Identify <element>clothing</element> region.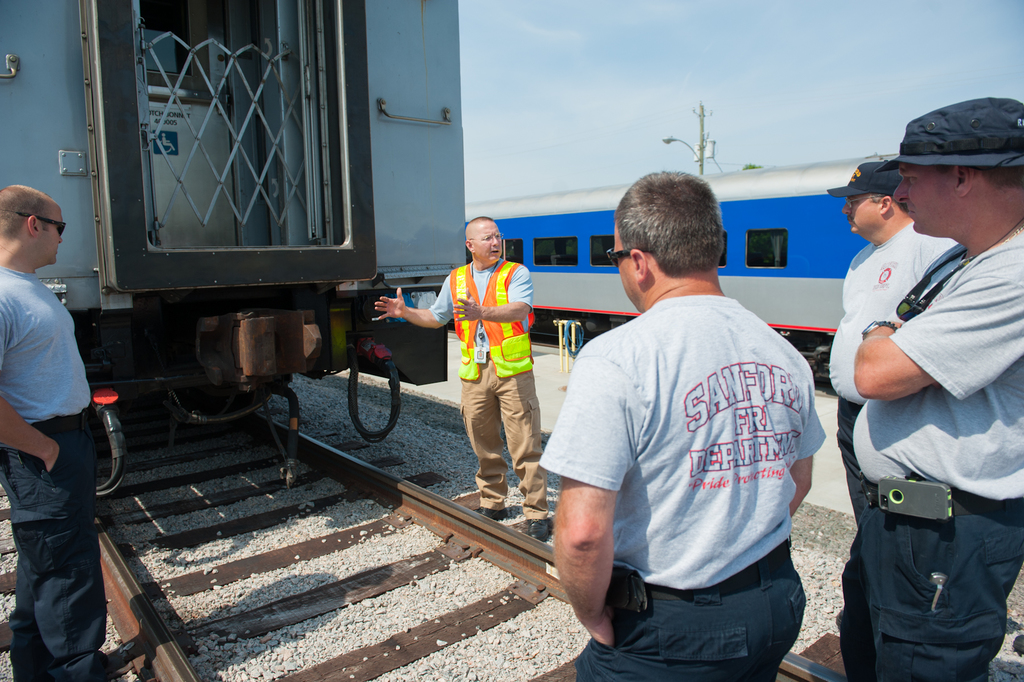
Region: pyautogui.locateOnScreen(840, 231, 1023, 681).
